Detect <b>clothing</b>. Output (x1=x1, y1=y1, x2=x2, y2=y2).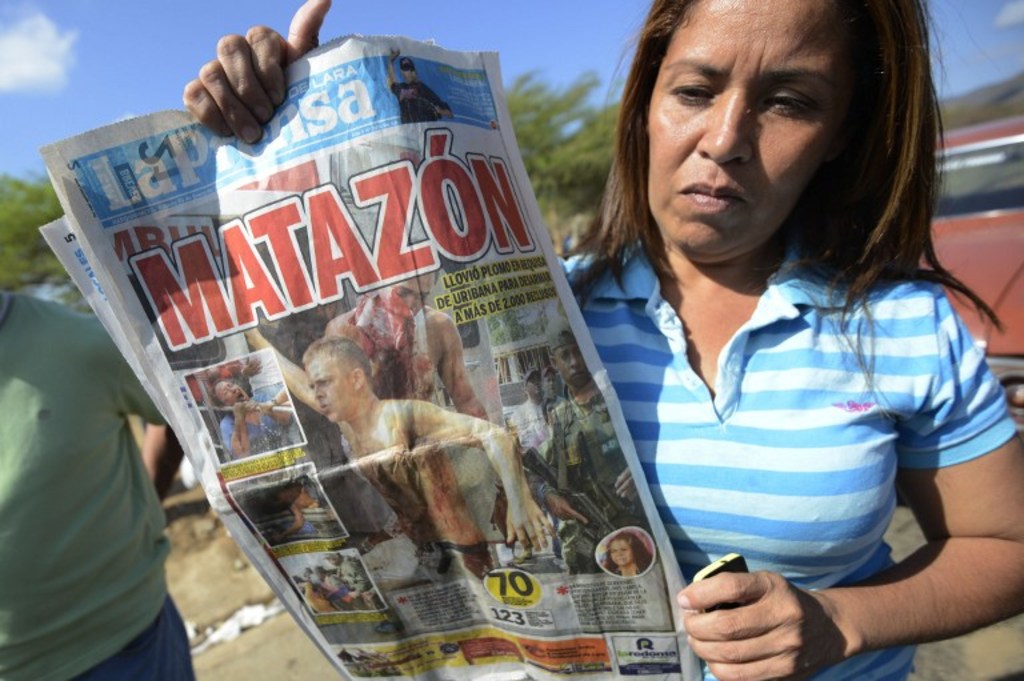
(x1=401, y1=544, x2=504, y2=578).
